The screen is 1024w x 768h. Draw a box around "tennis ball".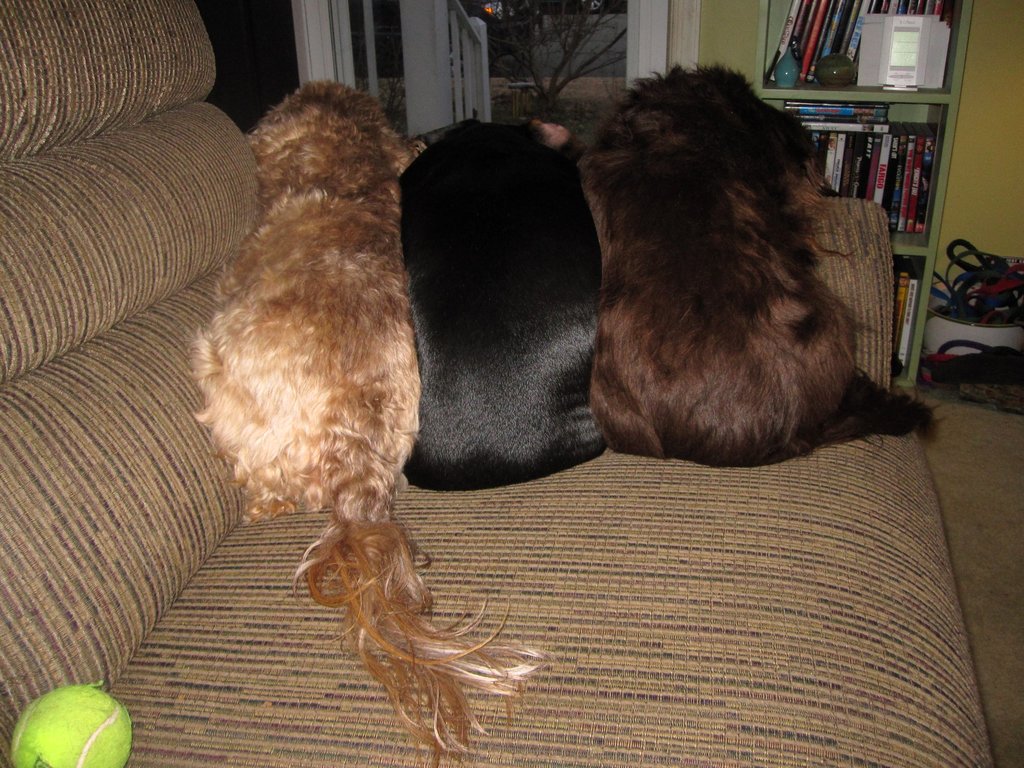
[10, 682, 134, 767].
